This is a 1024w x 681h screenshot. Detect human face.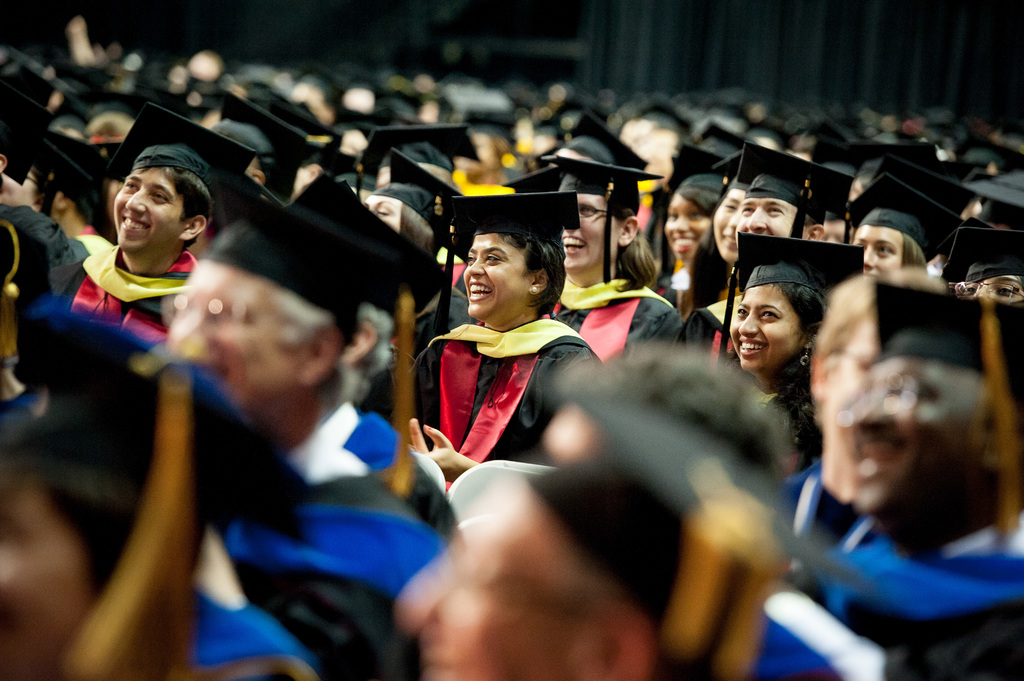
region(665, 197, 710, 262).
